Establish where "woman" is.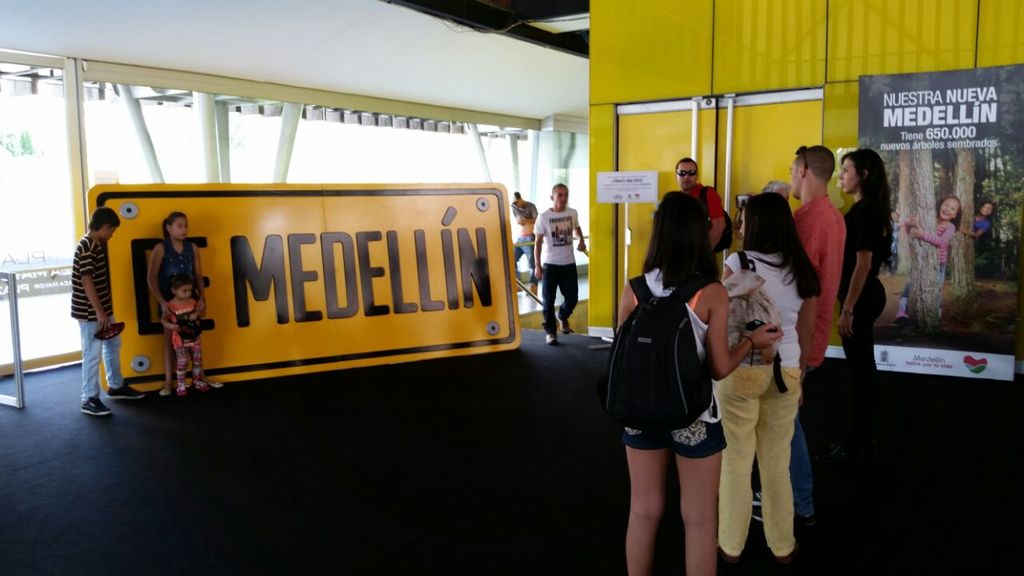
Established at {"x1": 838, "y1": 148, "x2": 895, "y2": 453}.
